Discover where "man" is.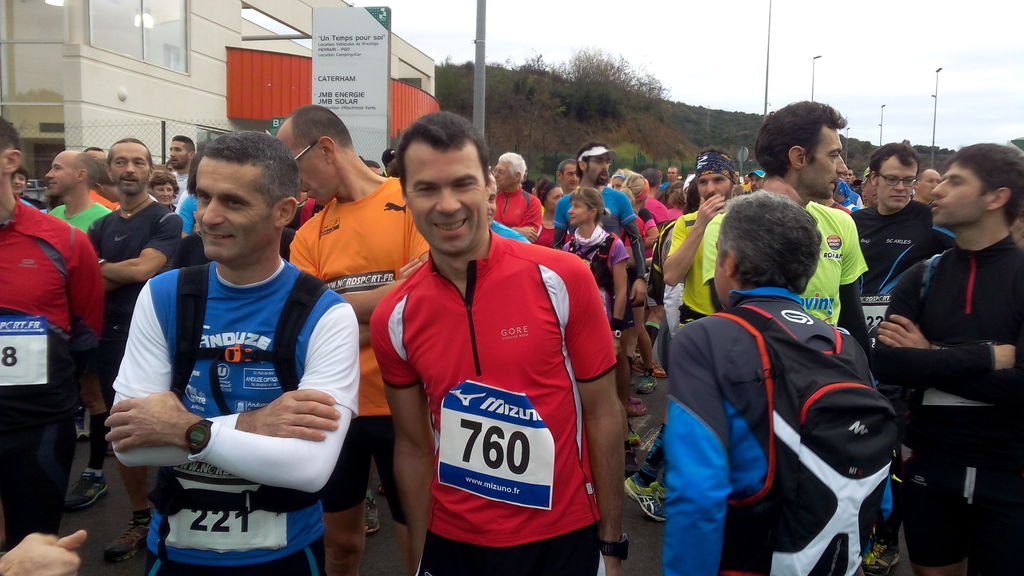
Discovered at {"x1": 366, "y1": 108, "x2": 622, "y2": 575}.
